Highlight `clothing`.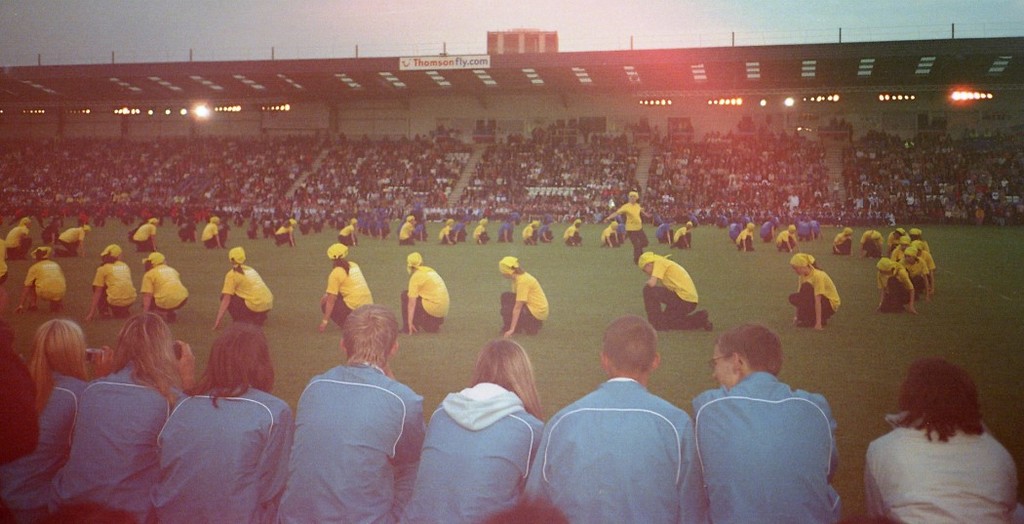
Highlighted region: [x1=788, y1=271, x2=840, y2=333].
